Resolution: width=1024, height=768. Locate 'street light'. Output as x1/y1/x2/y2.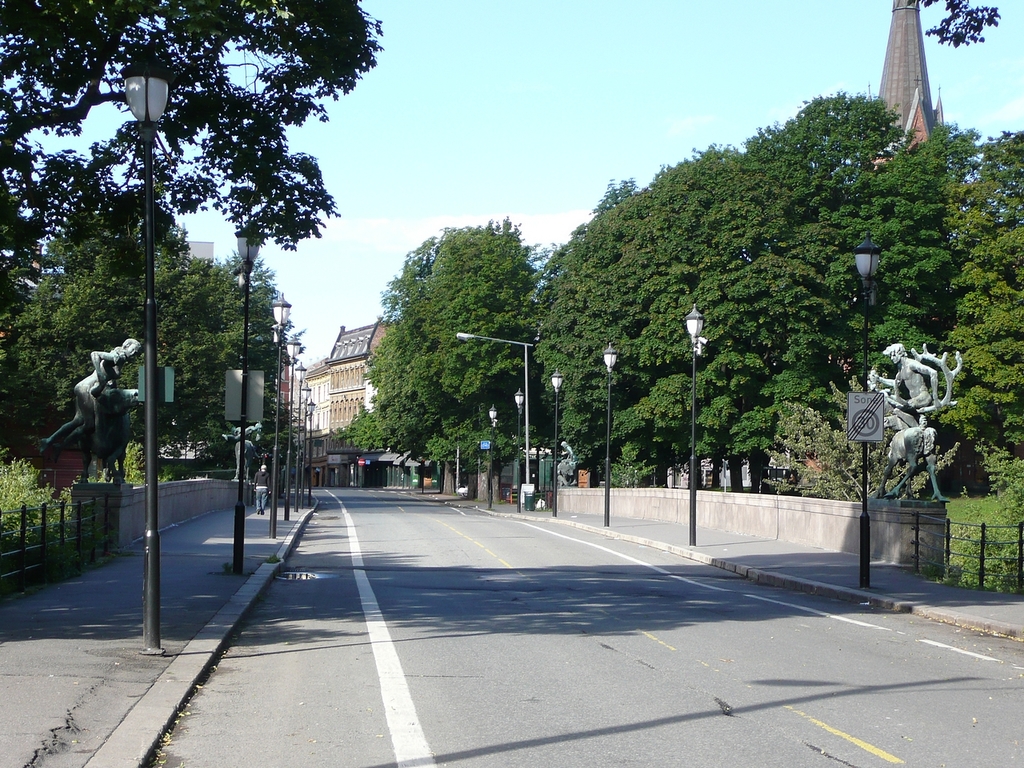
458/333/530/482.
